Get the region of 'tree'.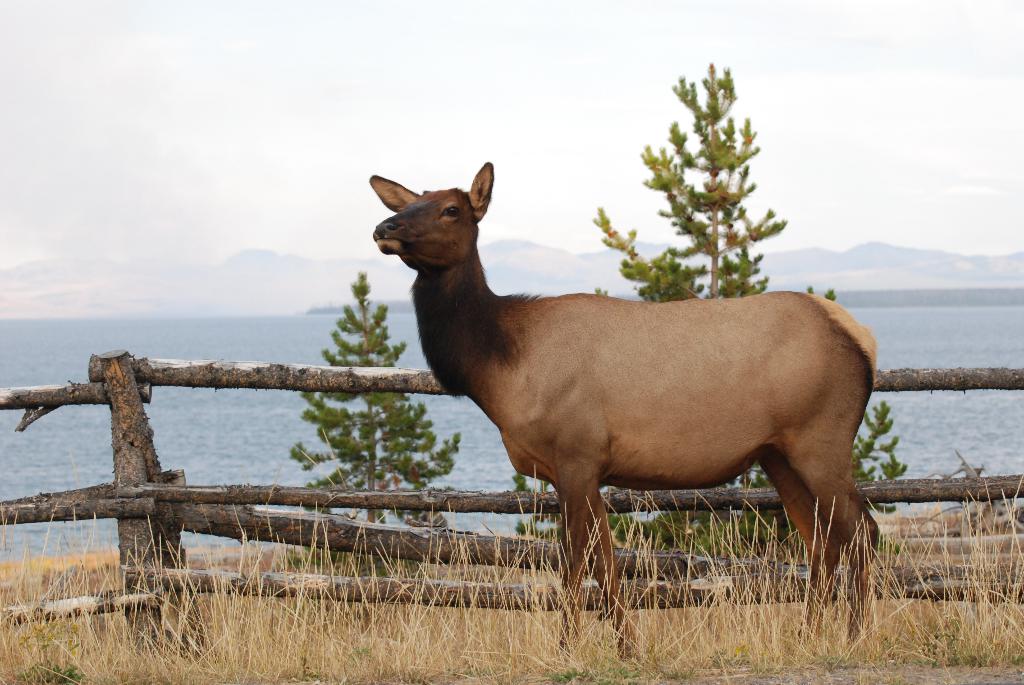
Rect(628, 60, 792, 307).
